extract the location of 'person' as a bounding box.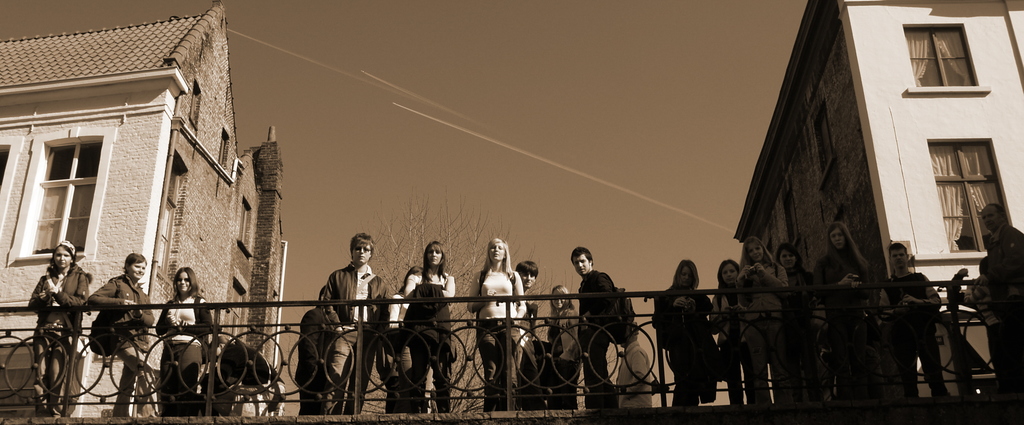
[x1=395, y1=236, x2=456, y2=419].
